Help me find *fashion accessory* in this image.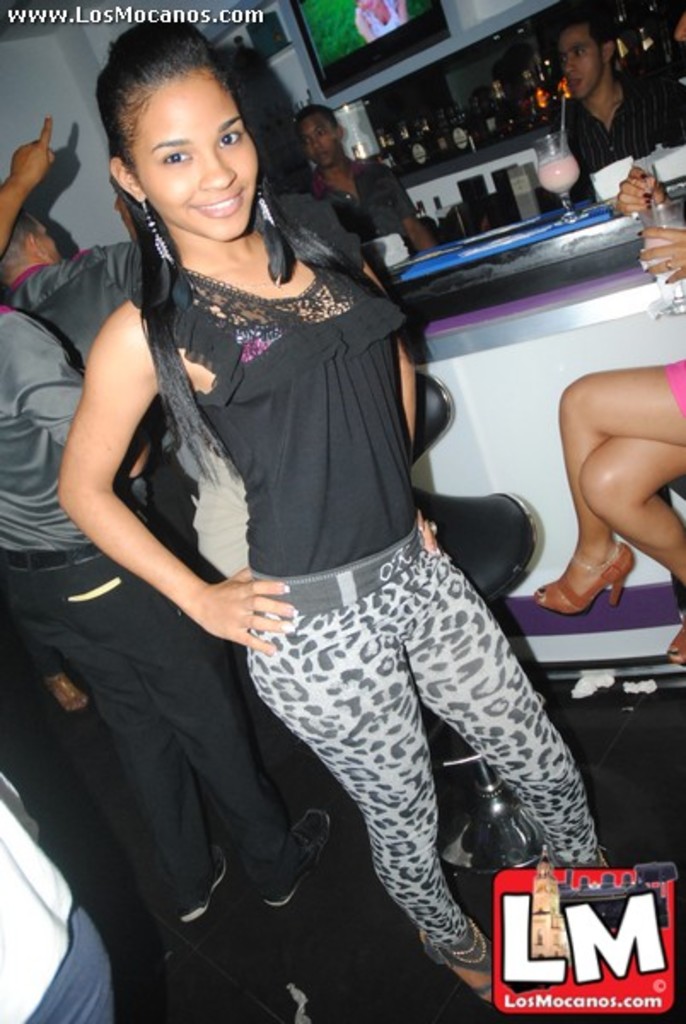
Found it: Rect(254, 177, 278, 227).
